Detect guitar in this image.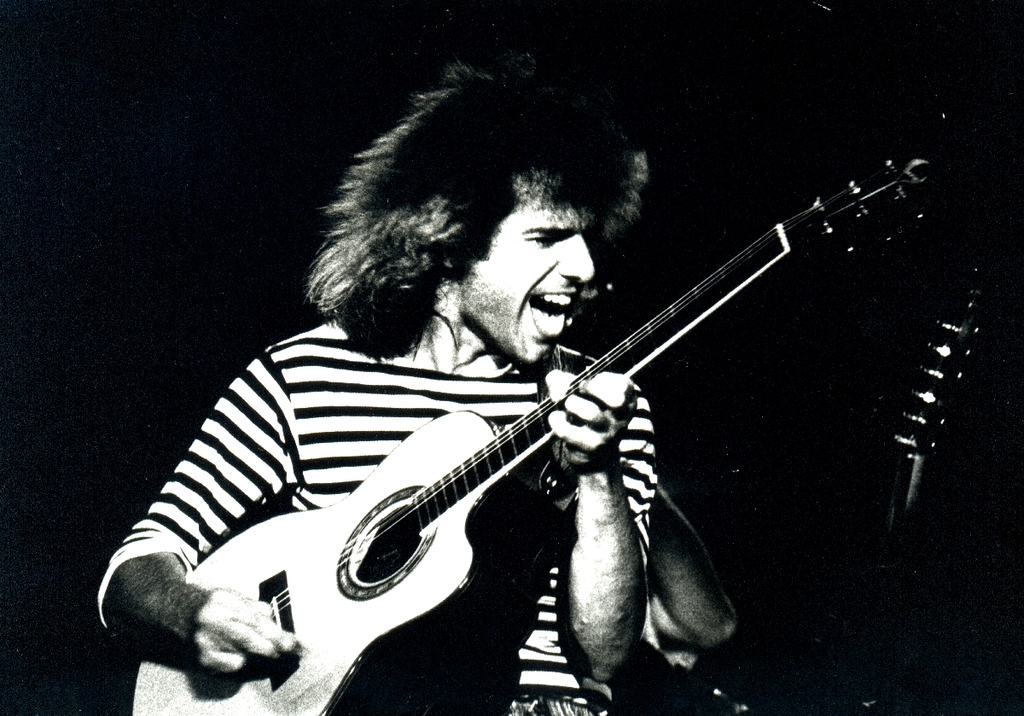
Detection: bbox(183, 155, 908, 715).
